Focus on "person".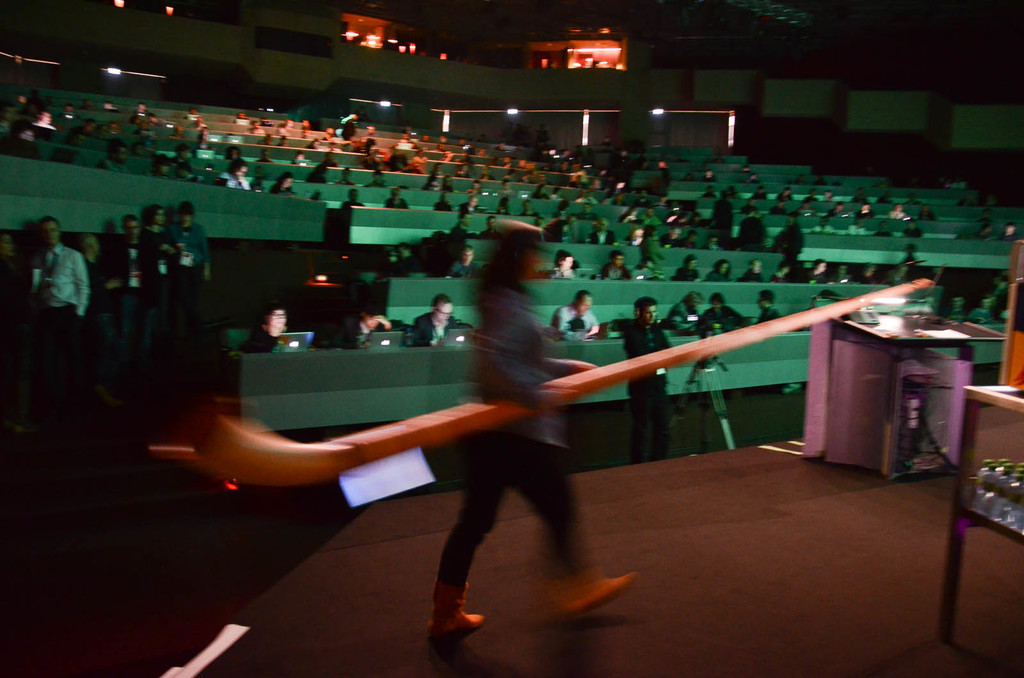
Focused at [left=775, top=213, right=805, bottom=272].
